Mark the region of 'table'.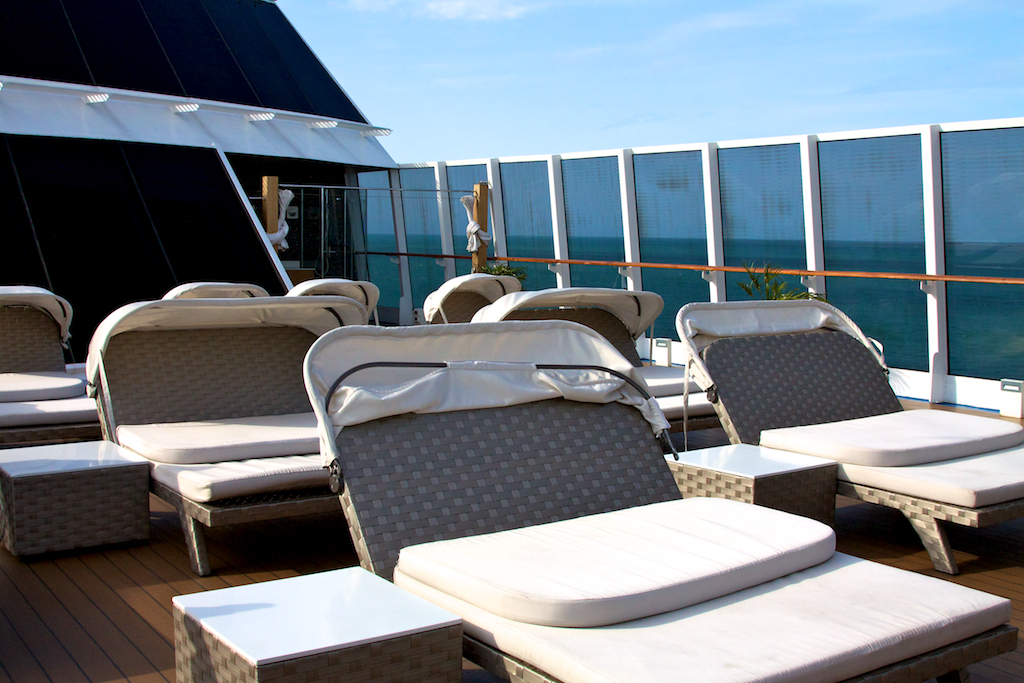
Region: {"left": 0, "top": 440, "right": 150, "bottom": 562}.
